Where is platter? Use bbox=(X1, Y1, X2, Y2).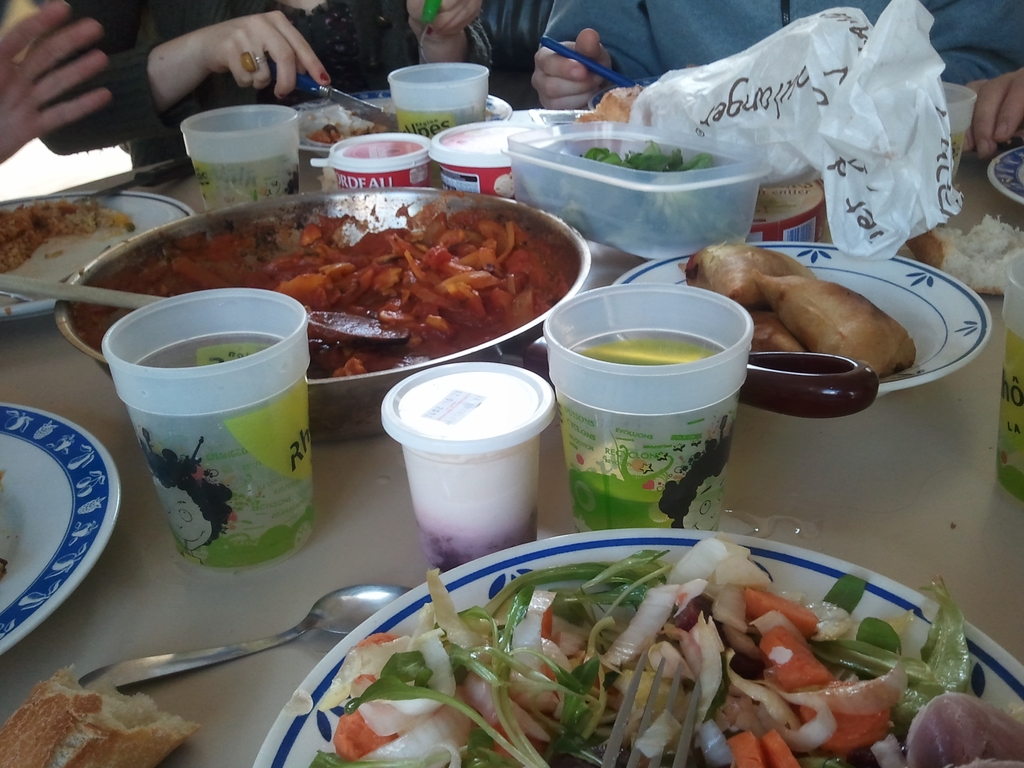
bbox=(0, 188, 191, 325).
